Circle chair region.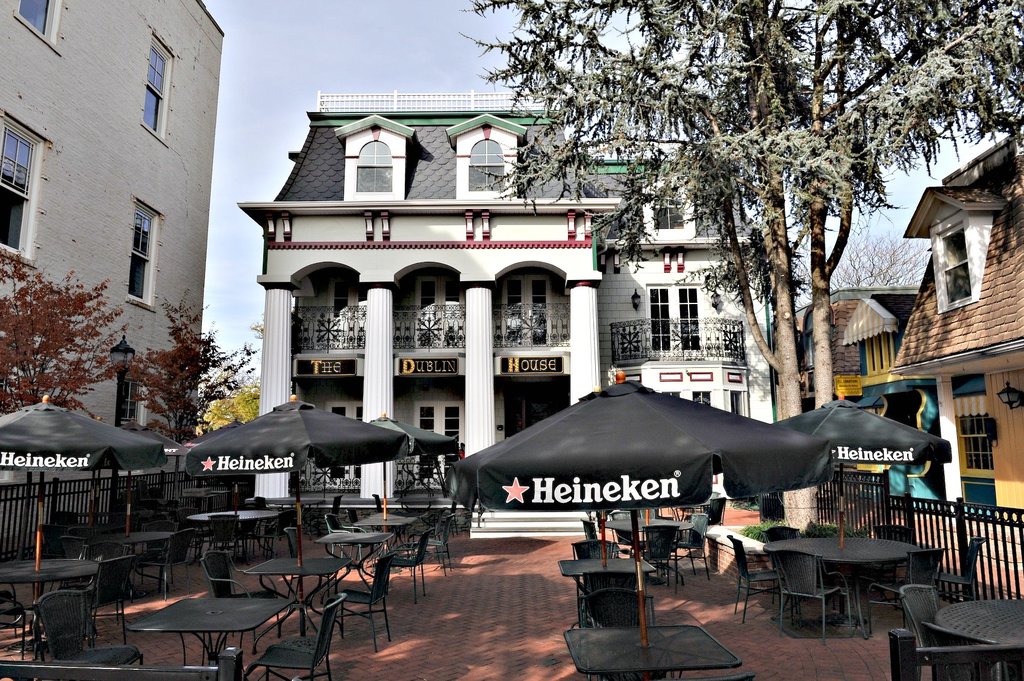
Region: 321 493 348 511.
